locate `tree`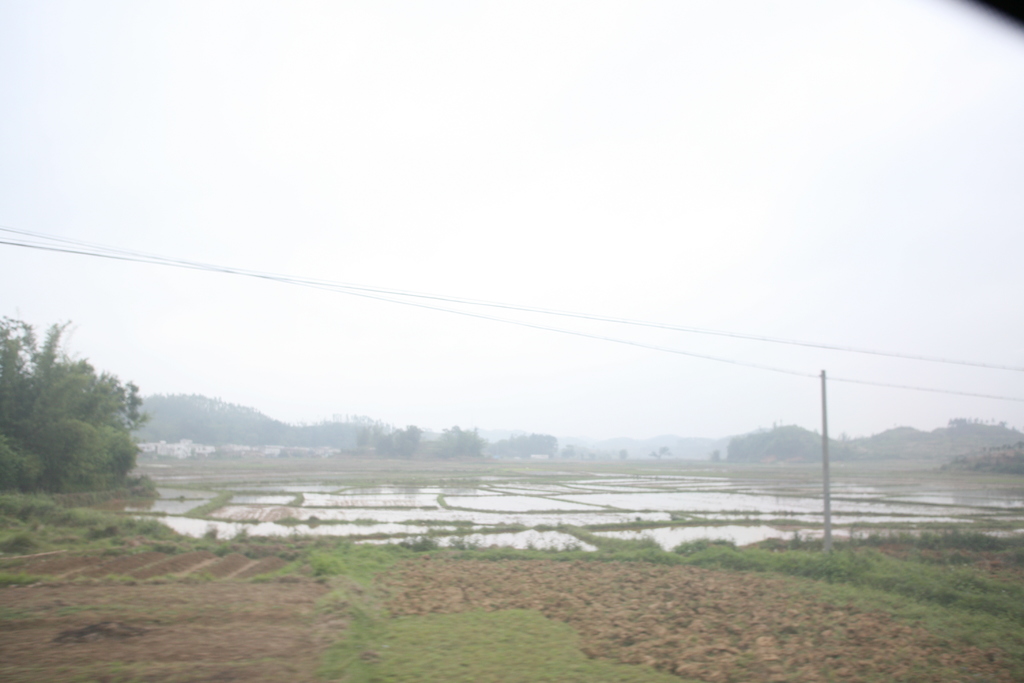
pyautogui.locateOnScreen(705, 447, 723, 464)
